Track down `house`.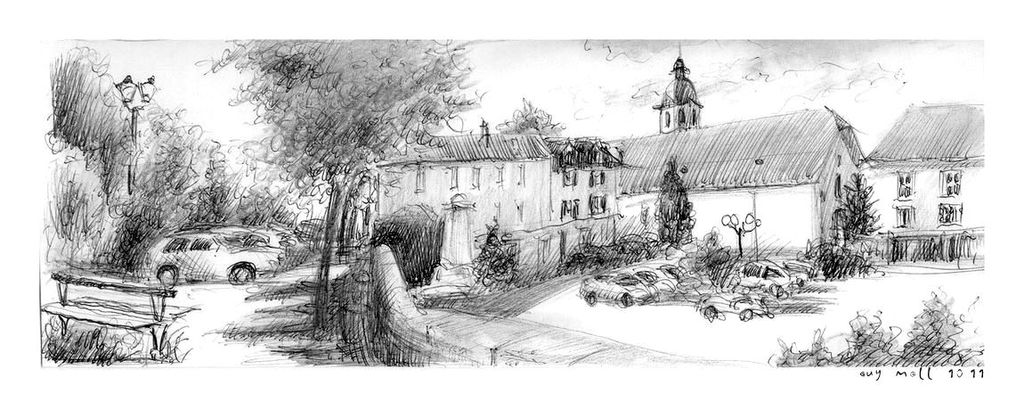
Tracked to l=874, t=101, r=987, b=247.
